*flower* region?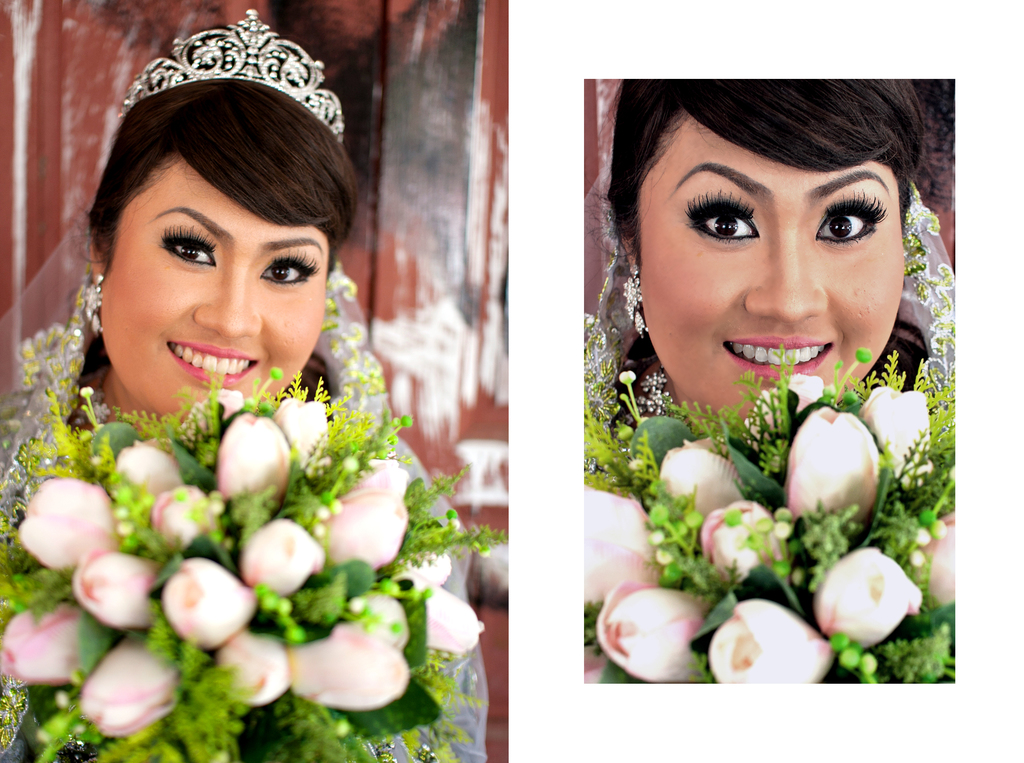
(x1=0, y1=600, x2=83, y2=680)
